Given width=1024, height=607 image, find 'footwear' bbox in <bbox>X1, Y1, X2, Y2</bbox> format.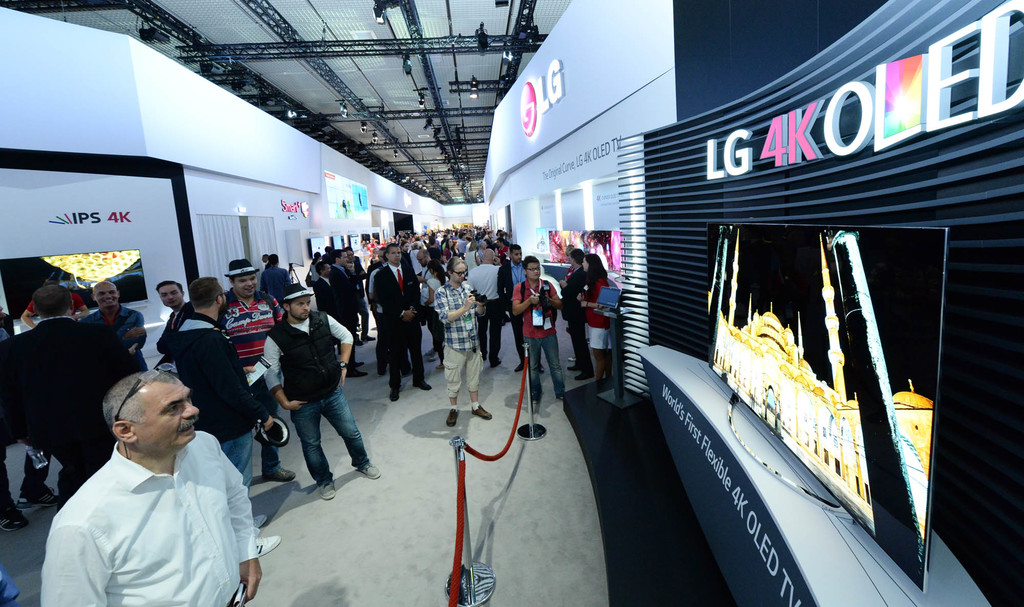
<bbox>412, 377, 435, 393</bbox>.
